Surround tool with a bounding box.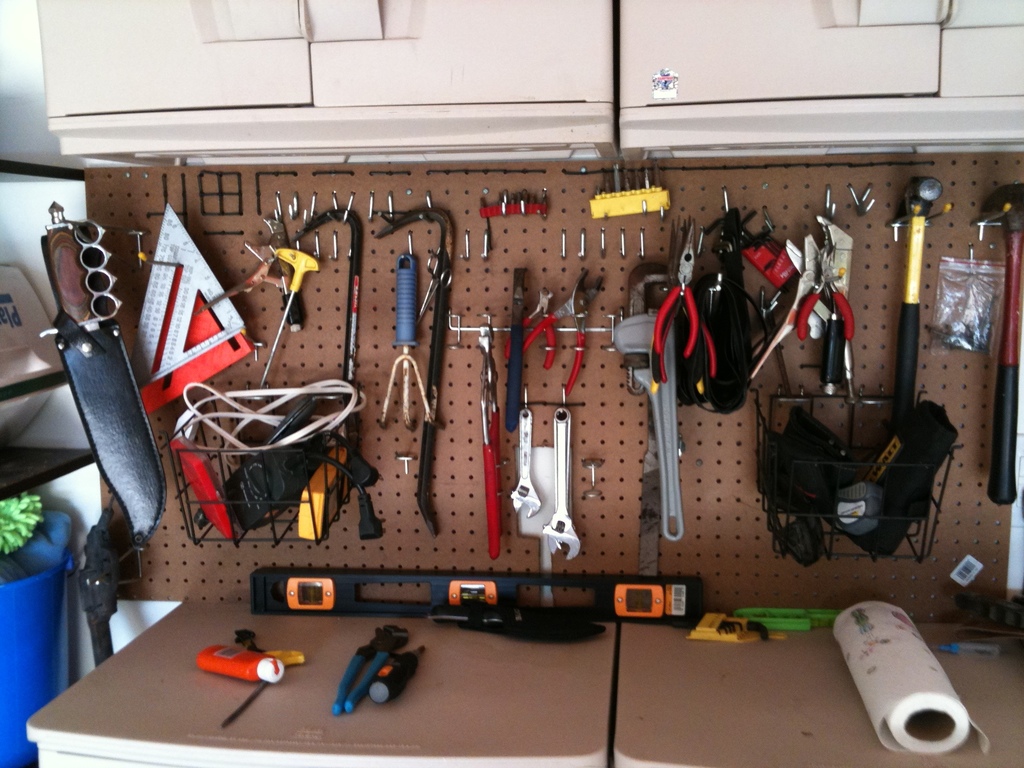
376/198/447/538.
